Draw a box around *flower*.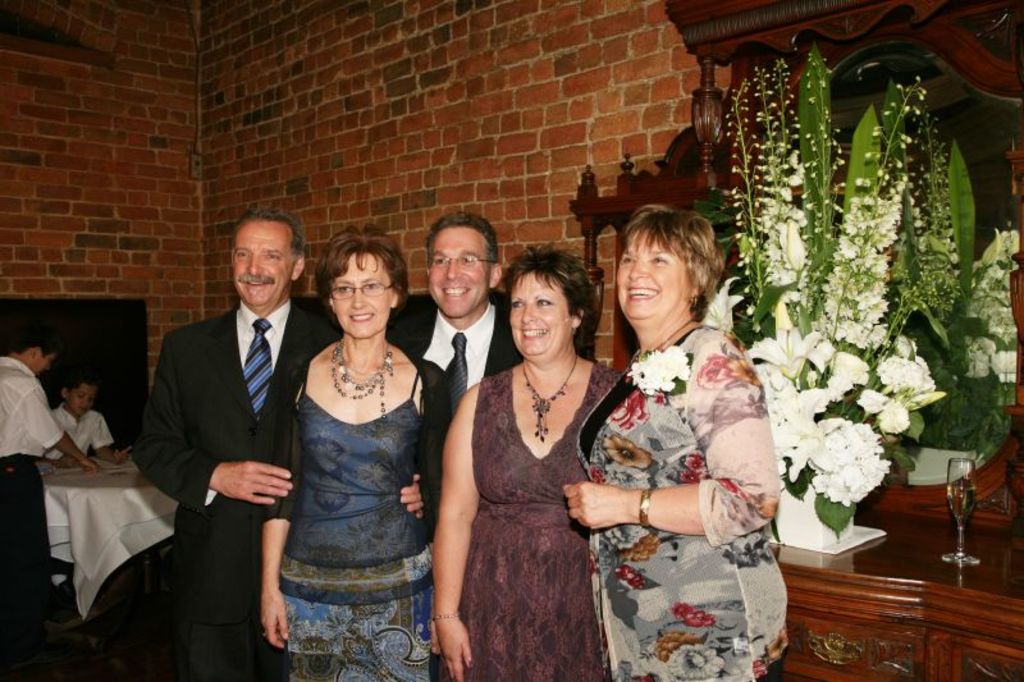
box(676, 601, 710, 626).
